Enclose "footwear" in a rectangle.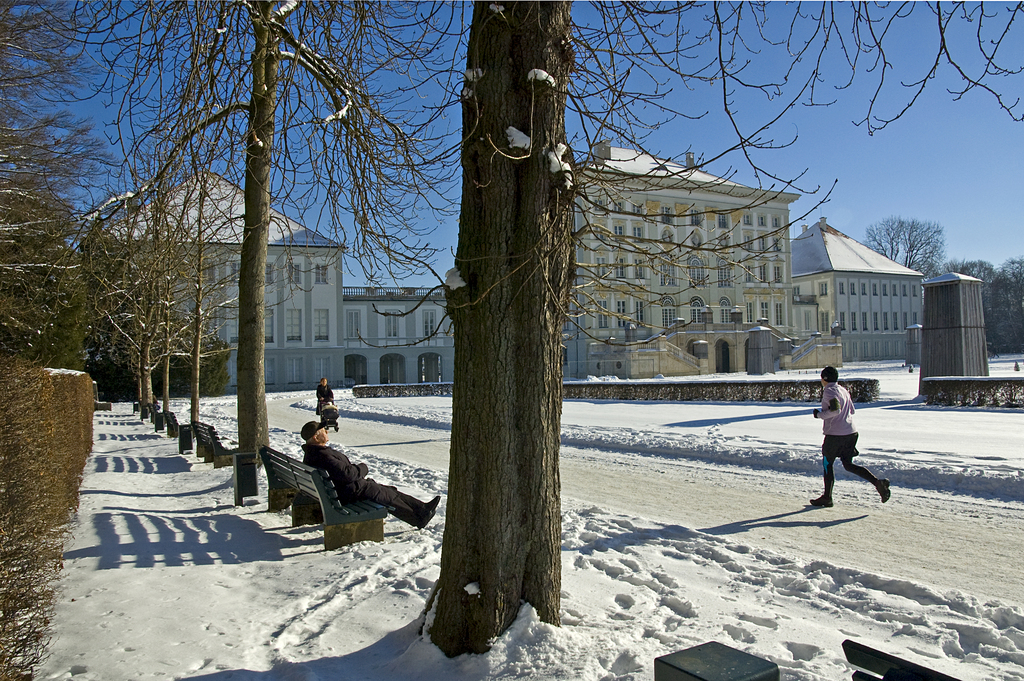
[x1=872, y1=477, x2=897, y2=507].
